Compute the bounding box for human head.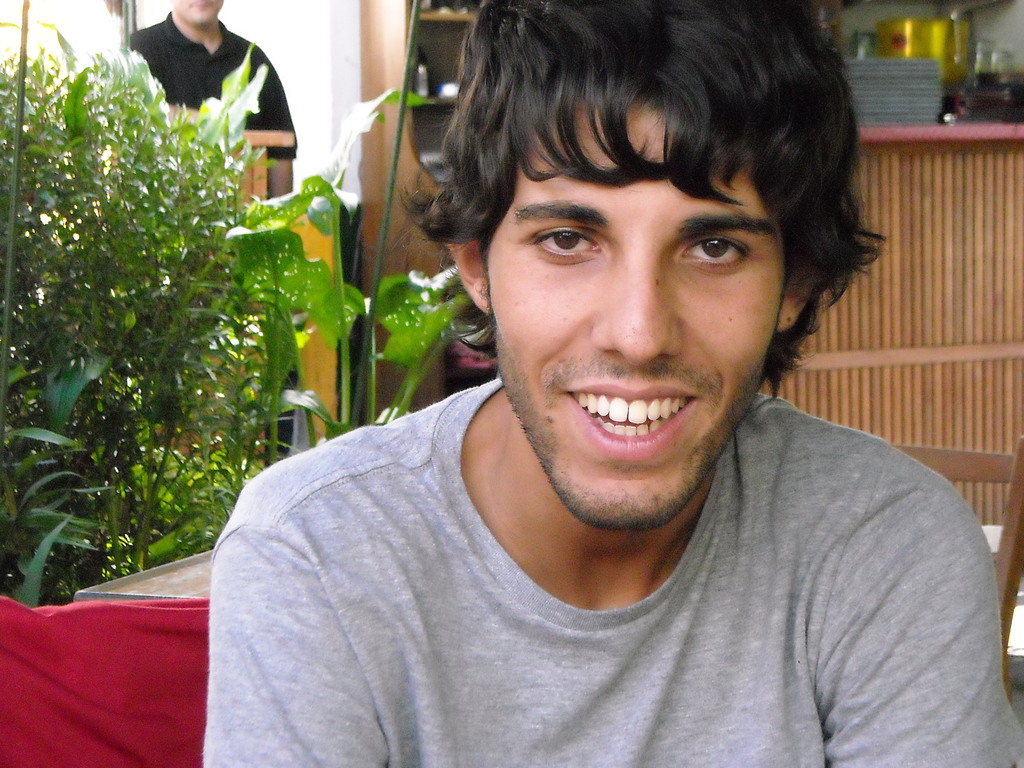
pyautogui.locateOnScreen(170, 0, 226, 26).
